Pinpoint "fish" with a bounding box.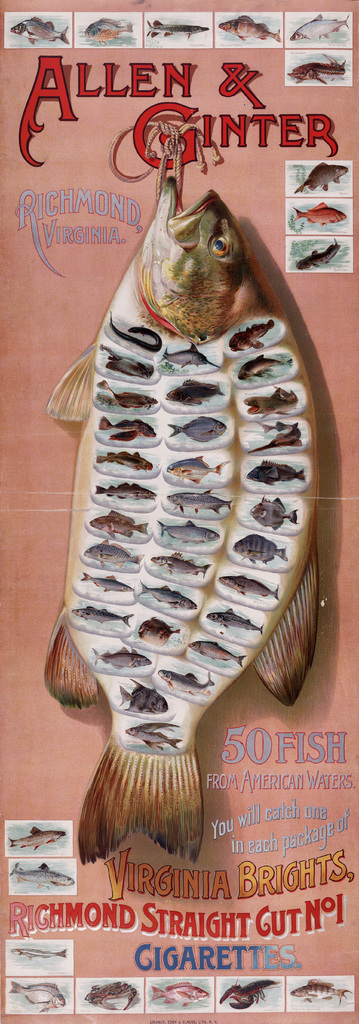
crop(217, 14, 283, 40).
